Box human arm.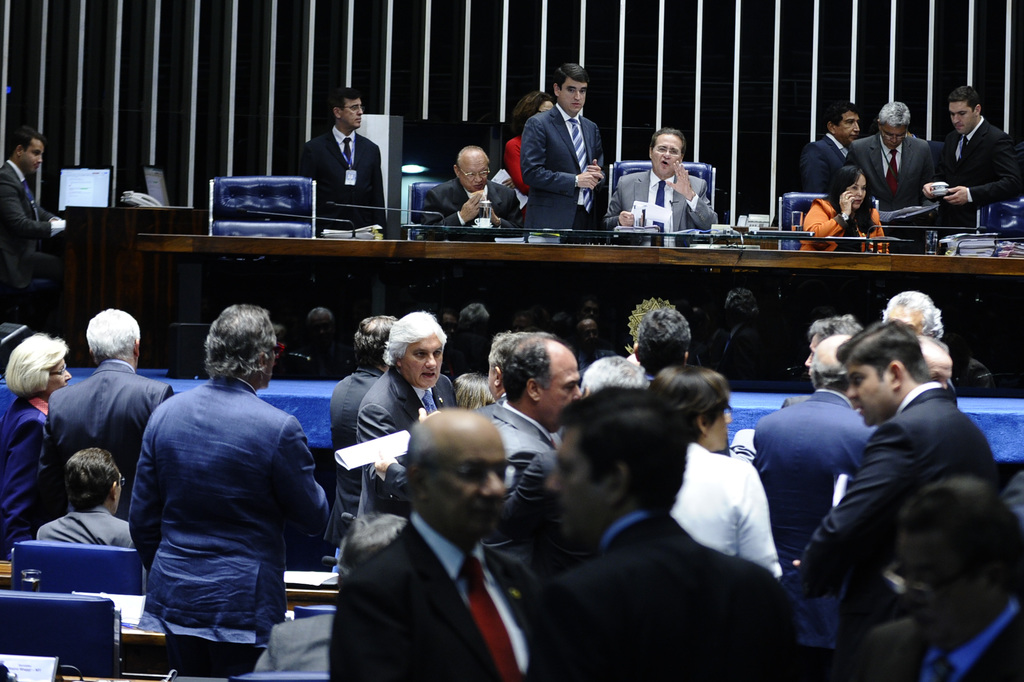
[669,159,719,231].
